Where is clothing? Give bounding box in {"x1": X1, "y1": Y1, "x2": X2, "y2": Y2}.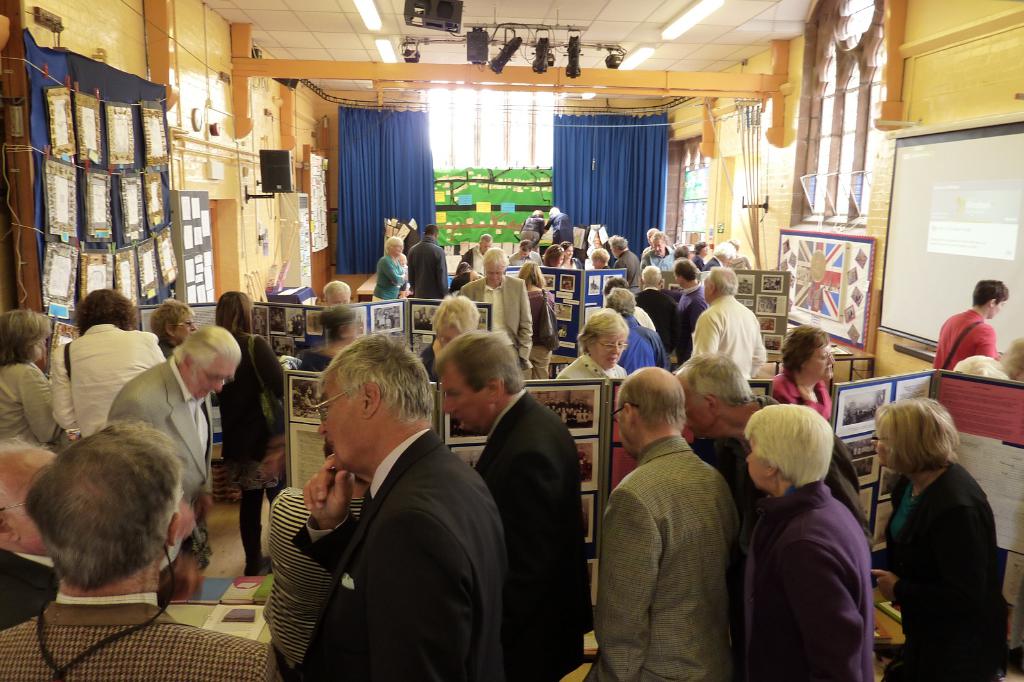
{"x1": 616, "y1": 317, "x2": 658, "y2": 376}.
